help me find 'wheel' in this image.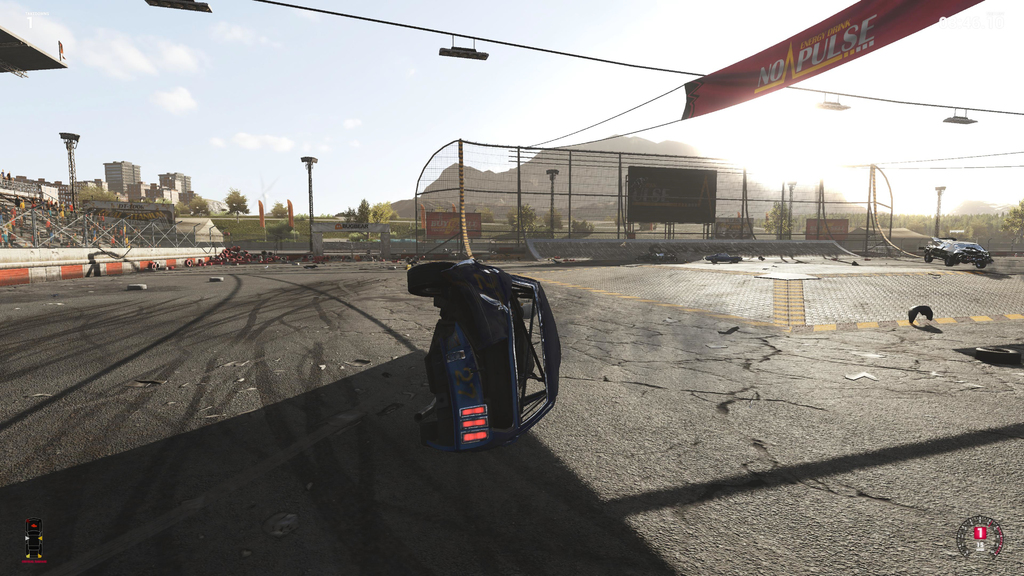
Found it: <bbox>924, 253, 932, 263</bbox>.
